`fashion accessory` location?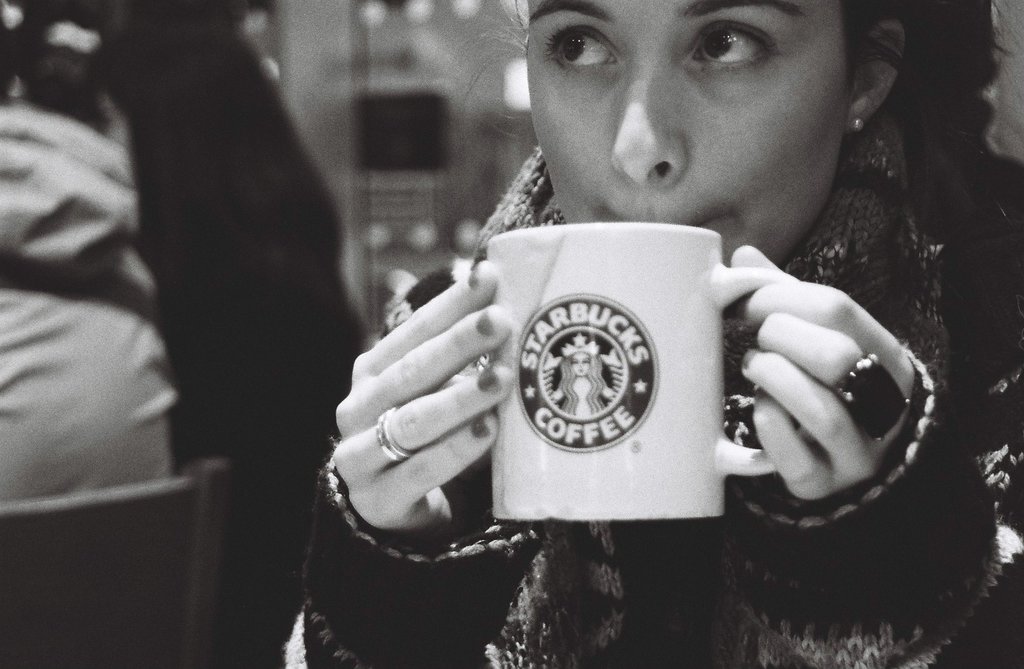
pyautogui.locateOnScreen(374, 408, 412, 459)
